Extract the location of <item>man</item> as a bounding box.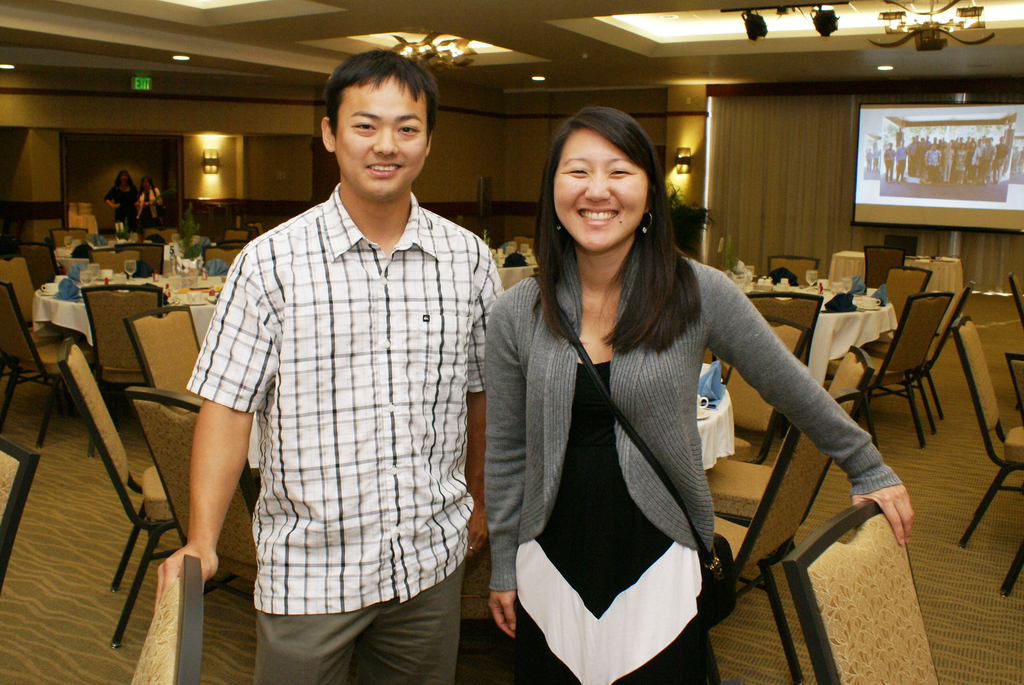
{"x1": 181, "y1": 35, "x2": 506, "y2": 653}.
